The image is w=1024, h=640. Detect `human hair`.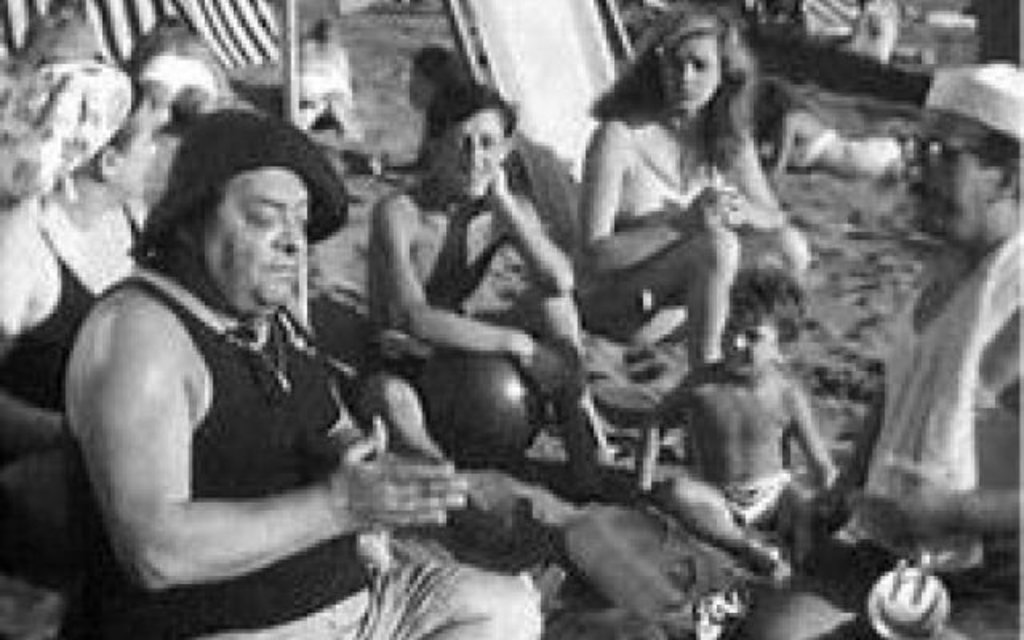
Detection: box(138, 155, 320, 277).
